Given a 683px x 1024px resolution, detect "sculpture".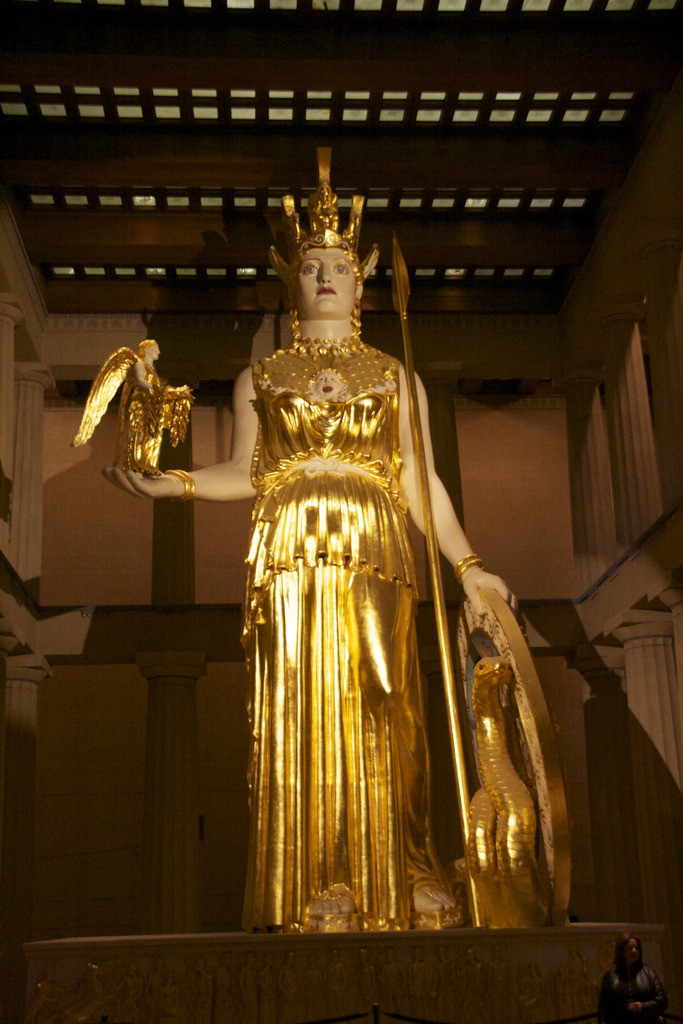
detection(20, 111, 536, 927).
